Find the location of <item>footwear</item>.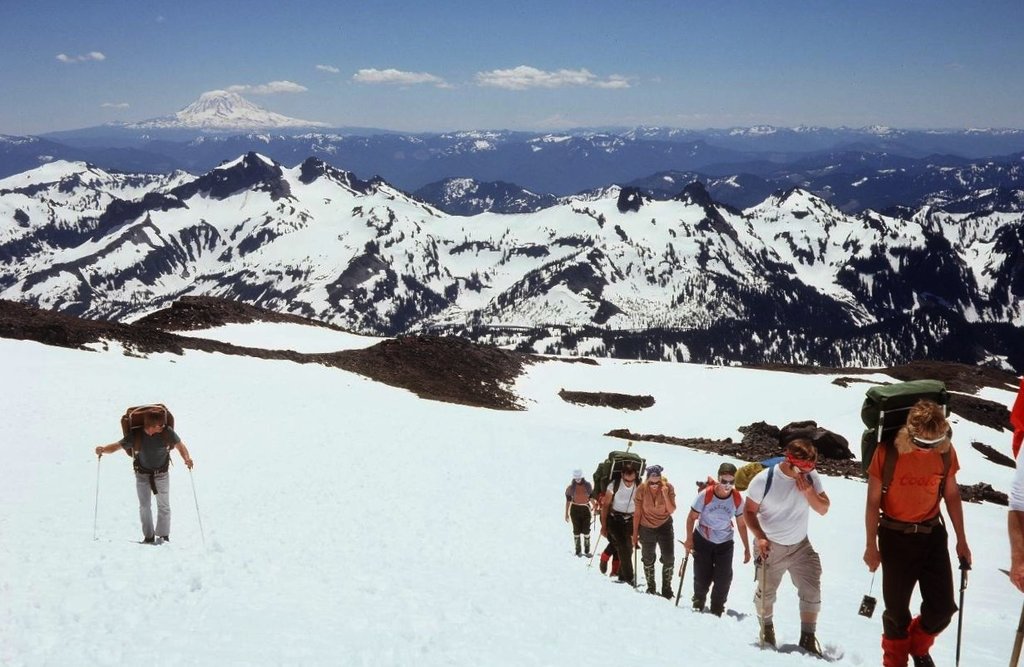
Location: l=692, t=587, r=711, b=612.
